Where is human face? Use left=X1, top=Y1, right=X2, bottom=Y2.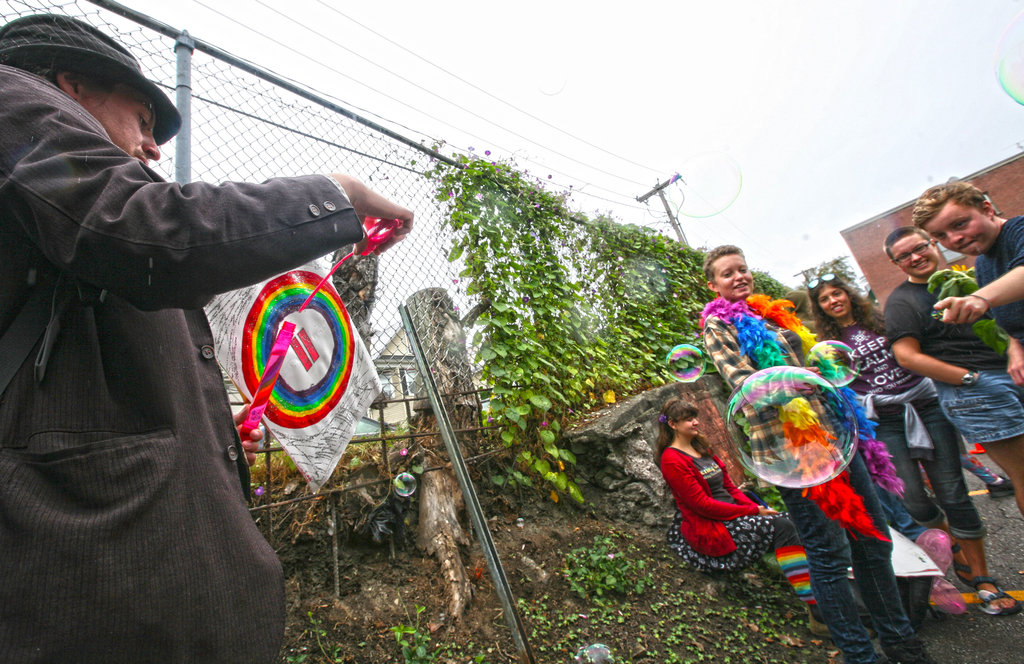
left=895, top=238, right=941, bottom=275.
